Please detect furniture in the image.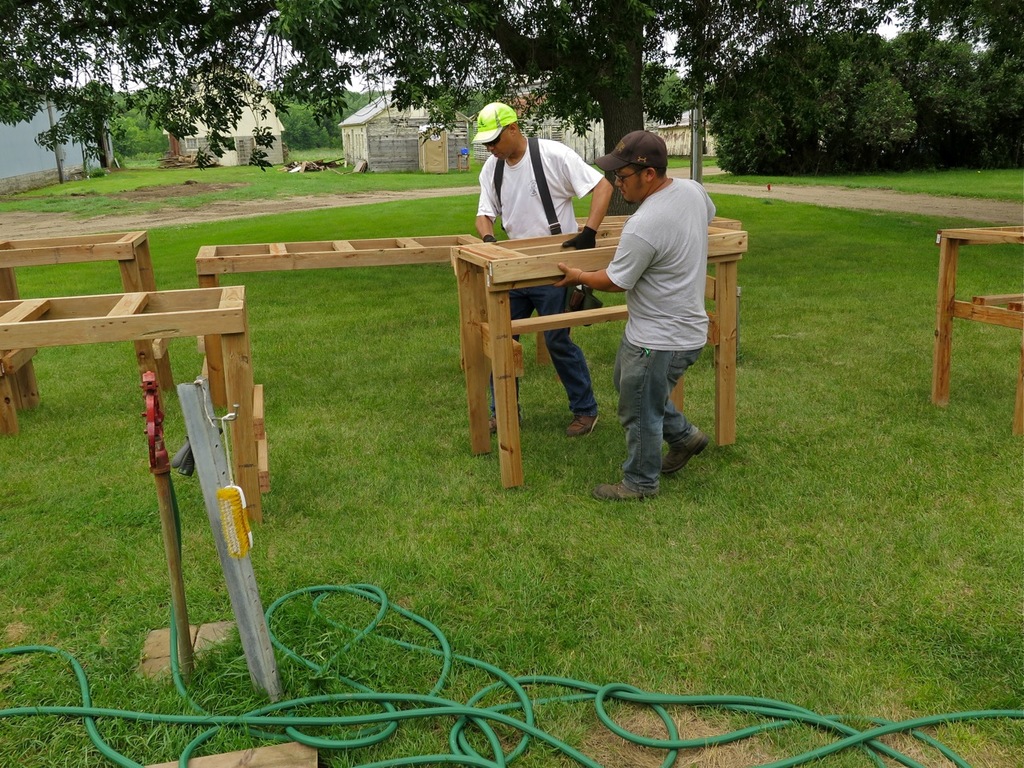
(left=0, top=232, right=177, bottom=436).
